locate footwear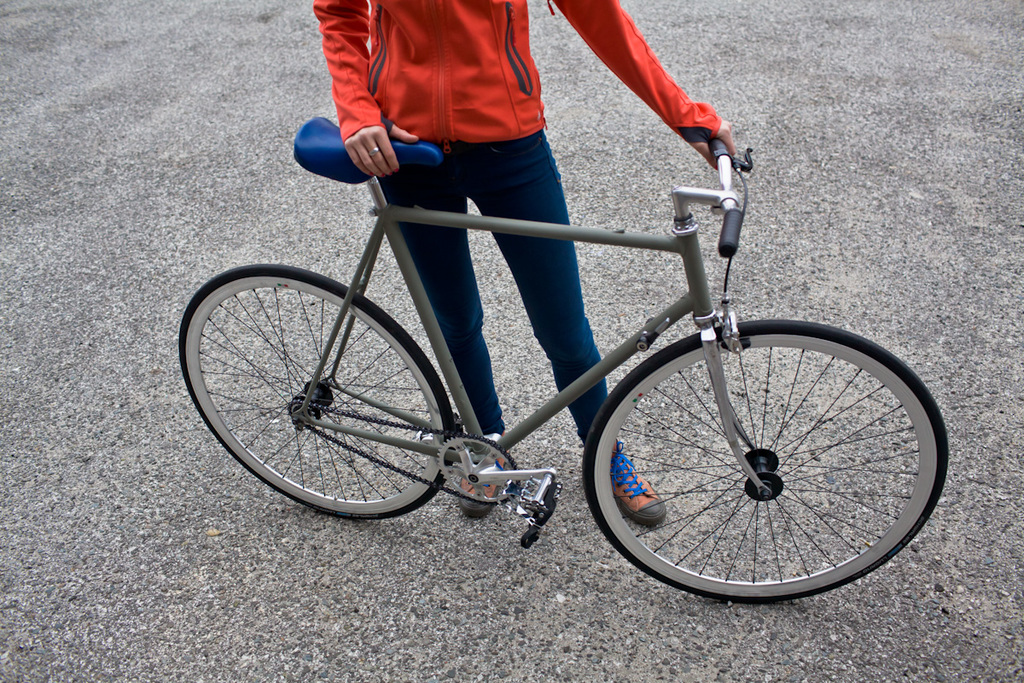
(607,452,667,528)
